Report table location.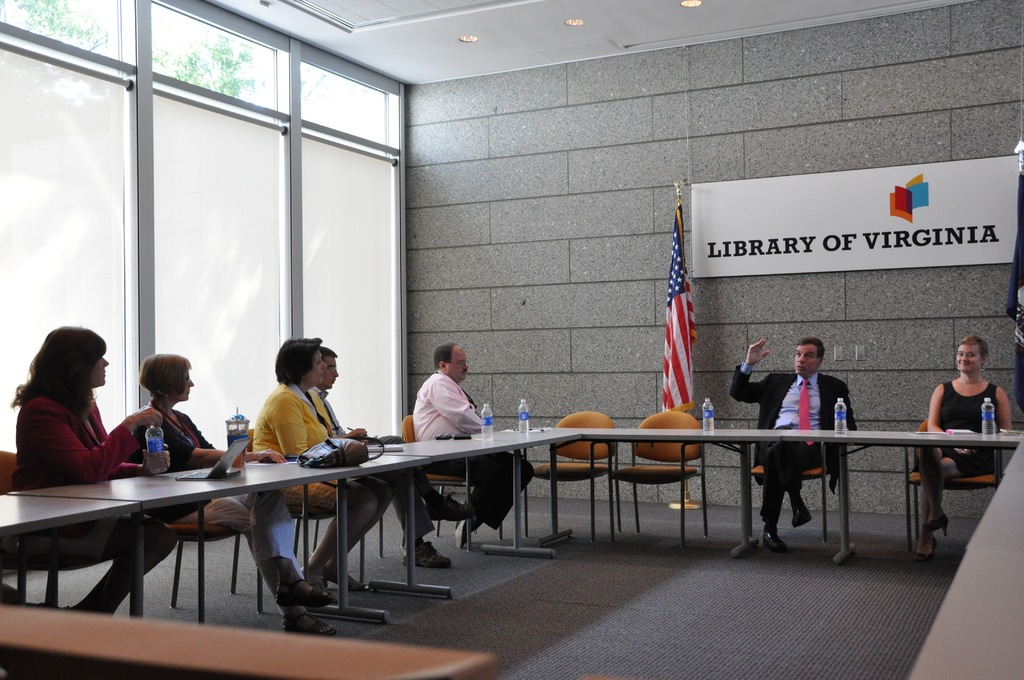
Report: Rect(467, 428, 1023, 576).
